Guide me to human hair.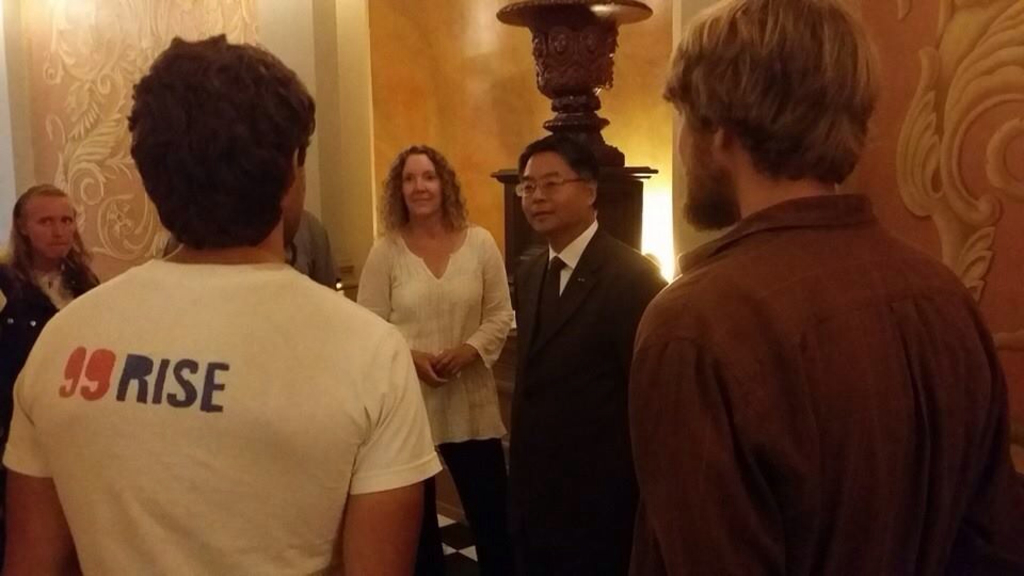
Guidance: 131 32 318 251.
